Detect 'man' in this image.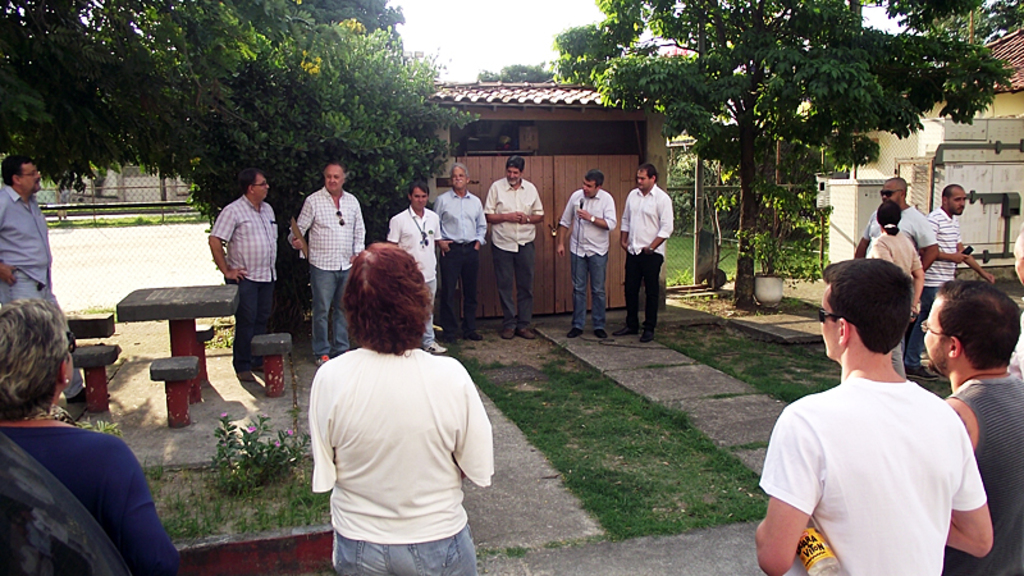
Detection: l=484, t=154, r=541, b=346.
